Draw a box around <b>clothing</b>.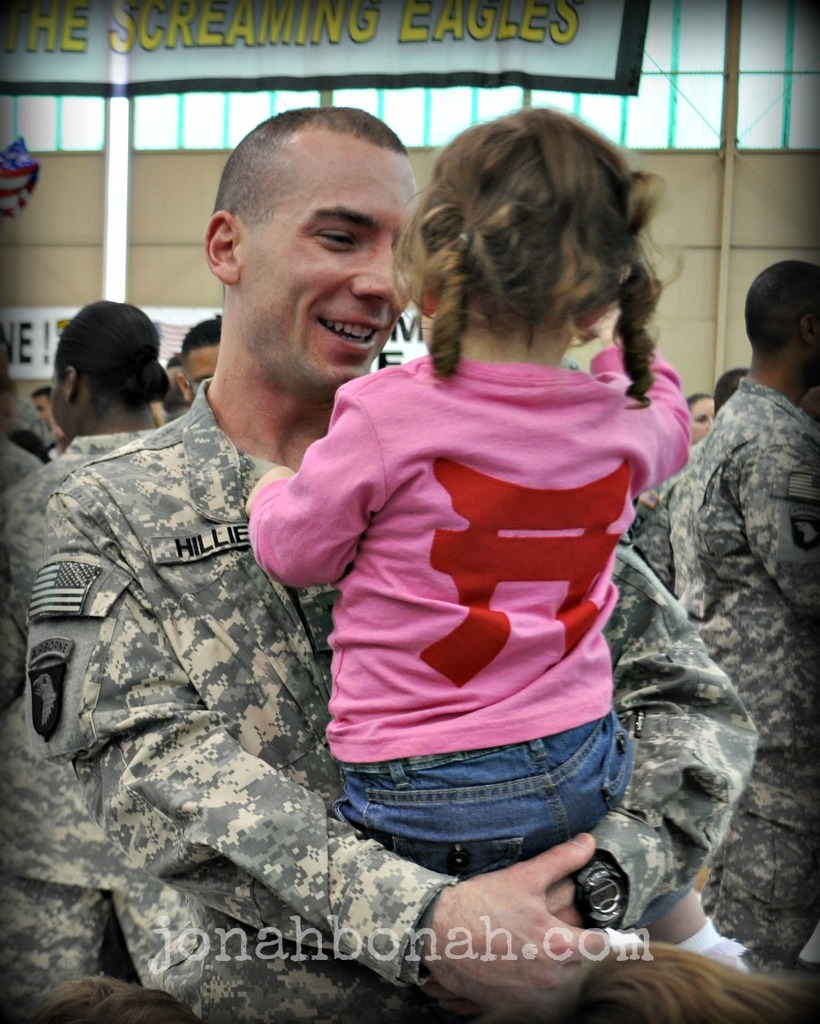
<bbox>240, 344, 702, 768</bbox>.
